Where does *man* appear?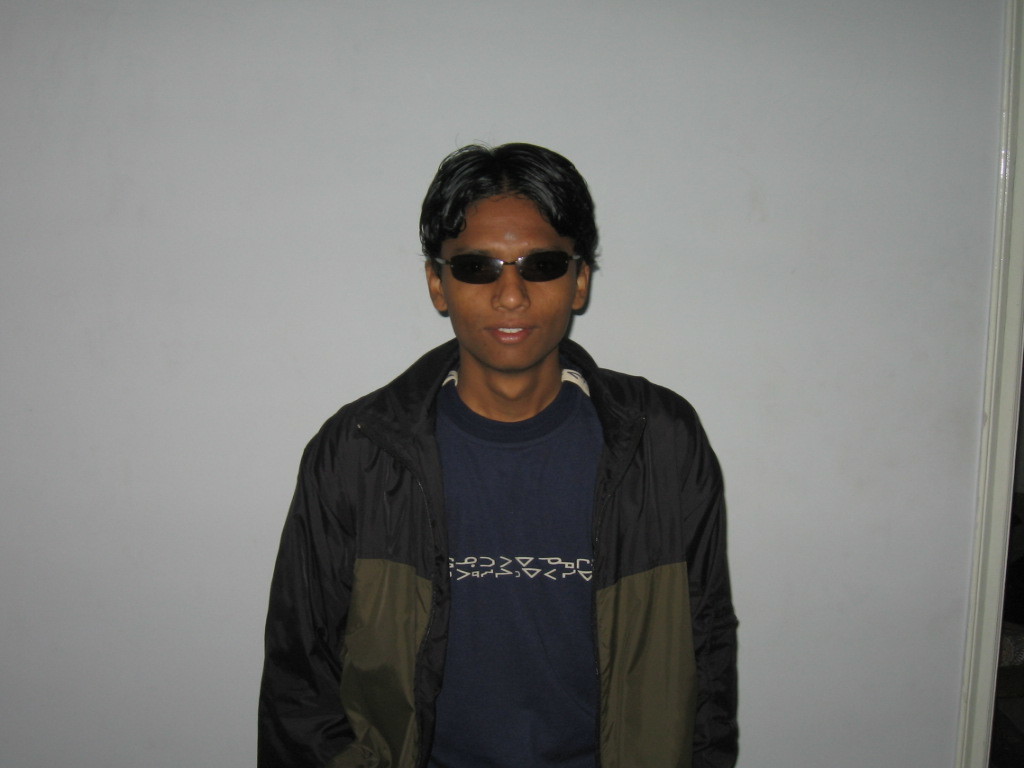
Appears at l=258, t=140, r=743, b=767.
